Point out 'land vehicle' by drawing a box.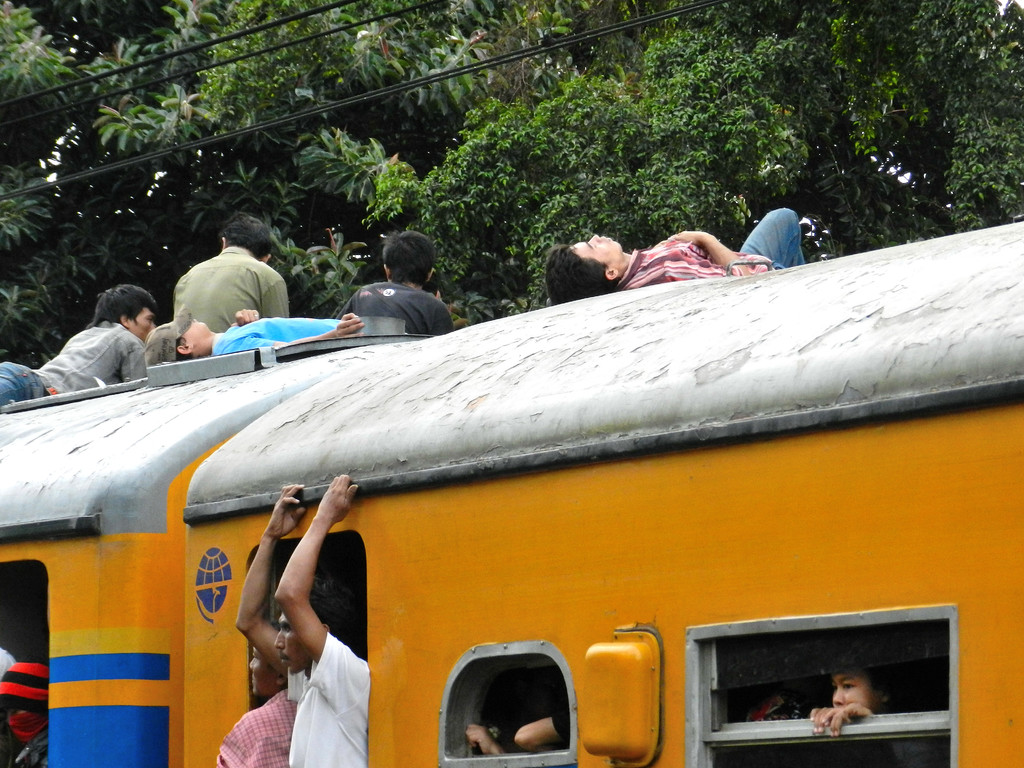
(x1=54, y1=197, x2=1023, y2=711).
